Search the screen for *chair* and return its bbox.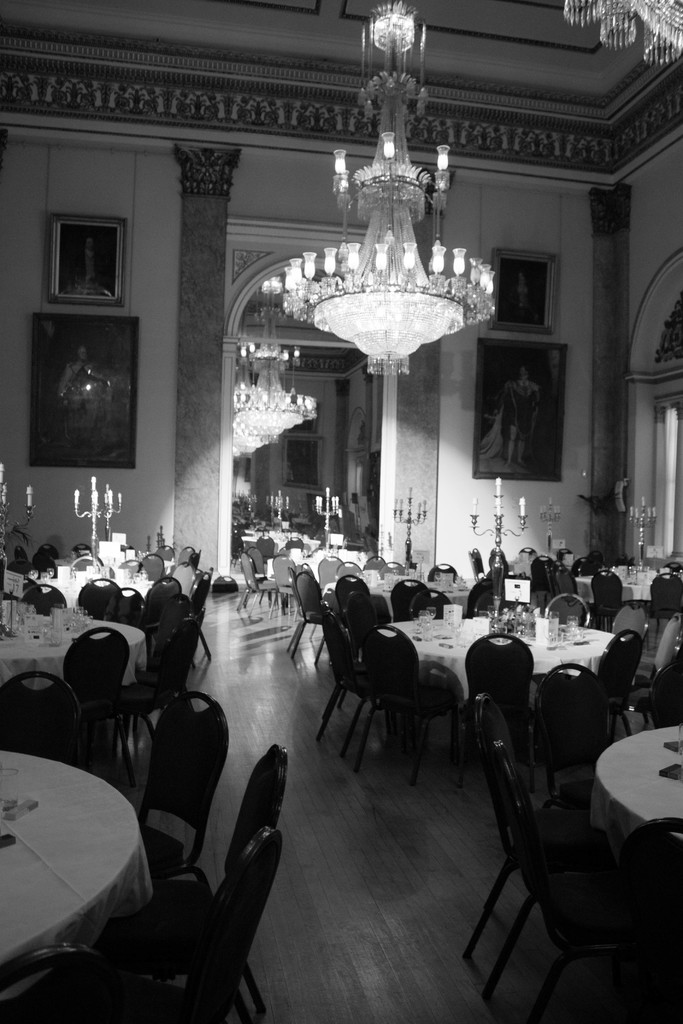
Found: 571:557:600:572.
